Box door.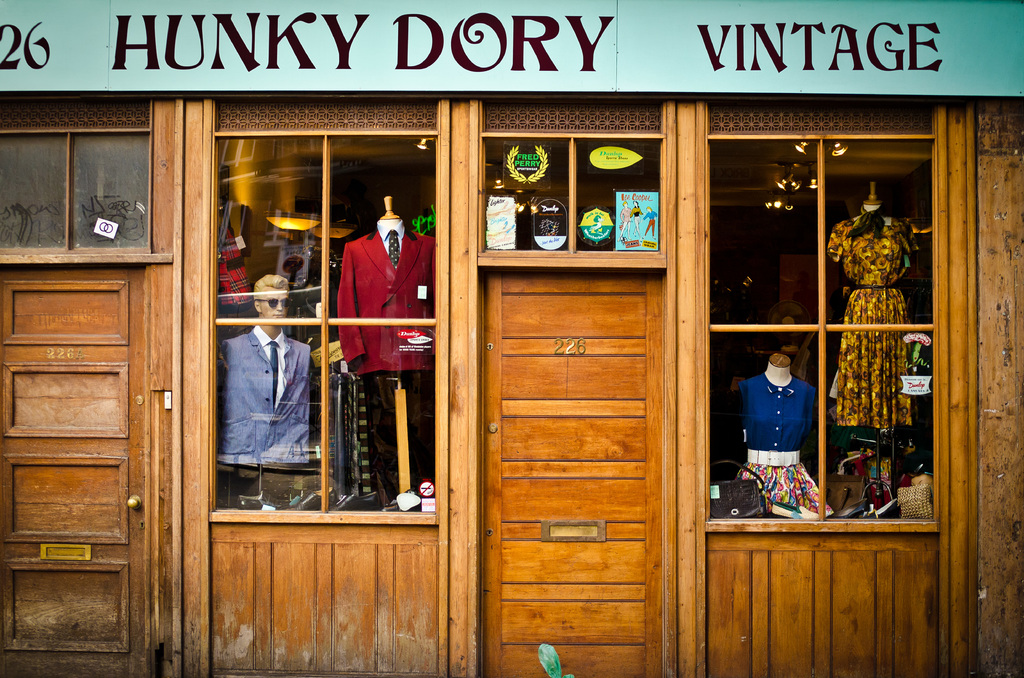
select_region(484, 273, 671, 677).
